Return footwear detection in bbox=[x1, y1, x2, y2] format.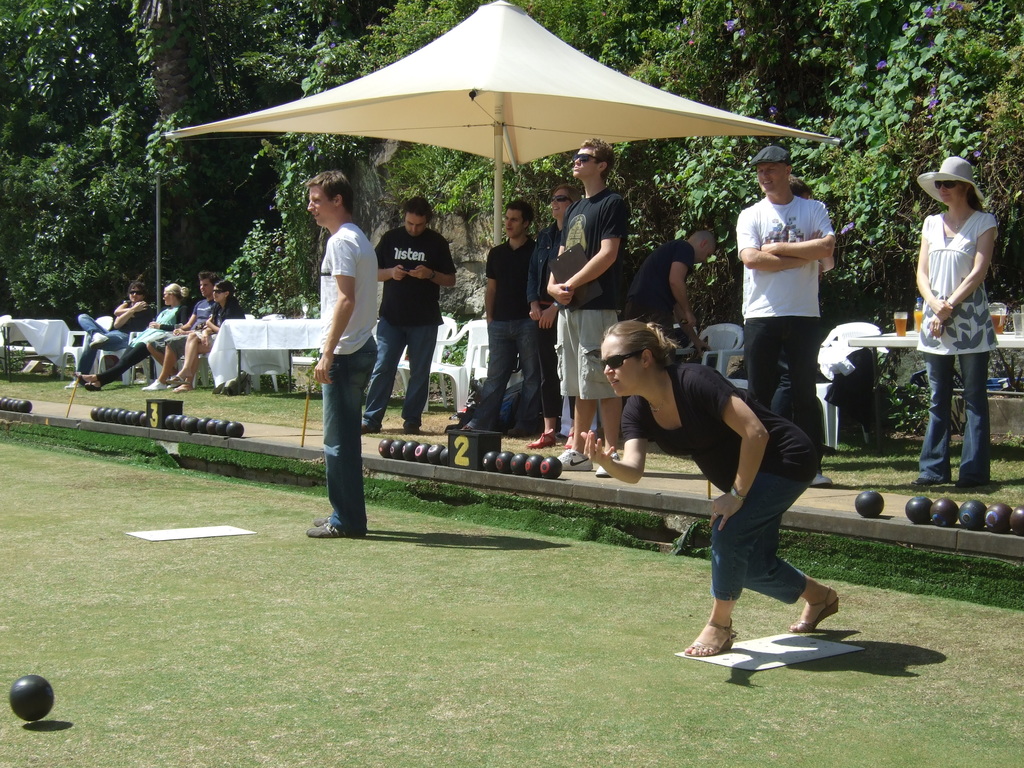
bbox=[678, 616, 737, 657].
